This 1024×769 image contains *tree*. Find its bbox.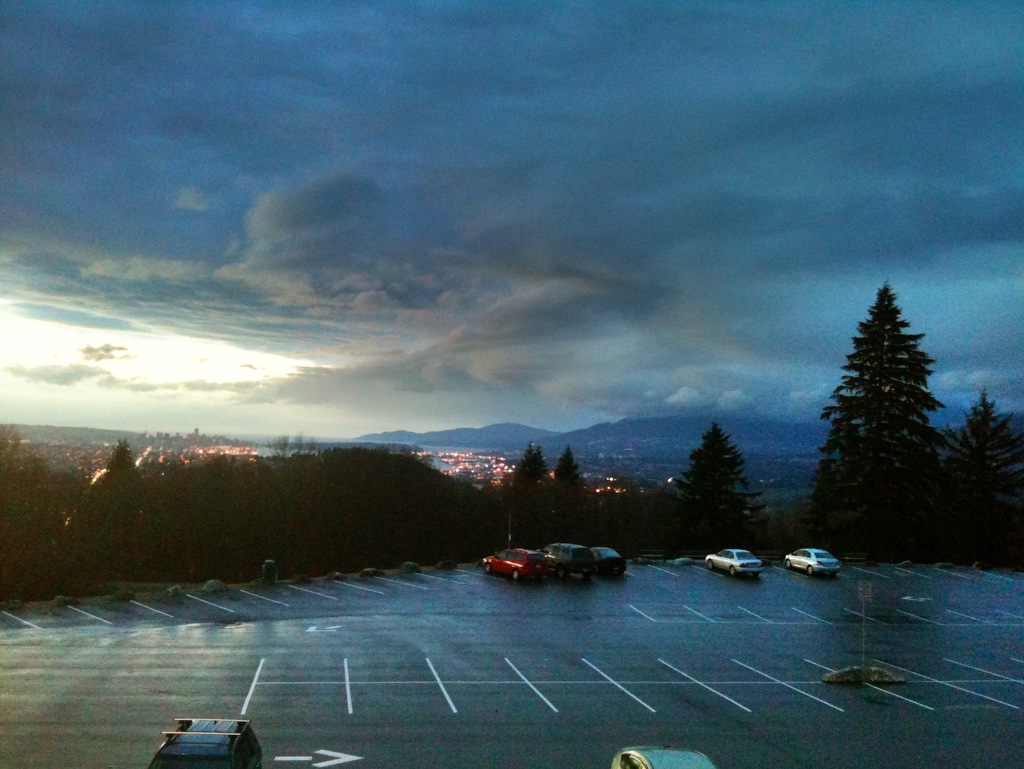
Rect(671, 417, 774, 558).
